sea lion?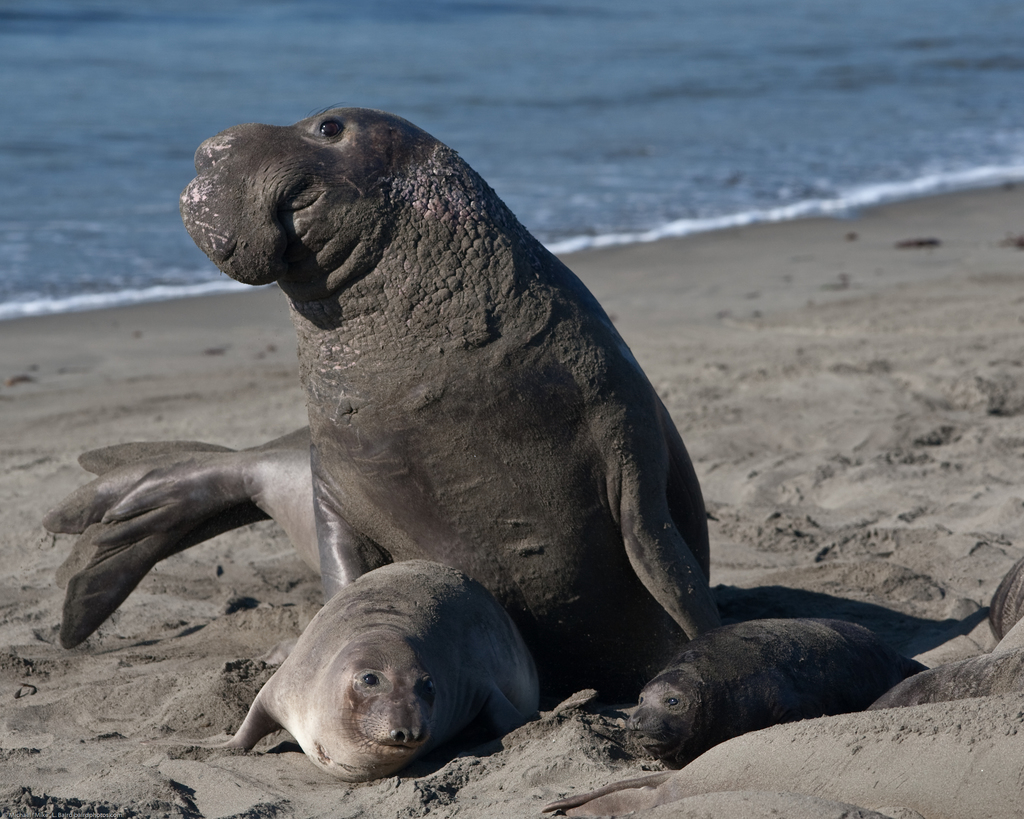
x1=205 y1=564 x2=548 y2=803
